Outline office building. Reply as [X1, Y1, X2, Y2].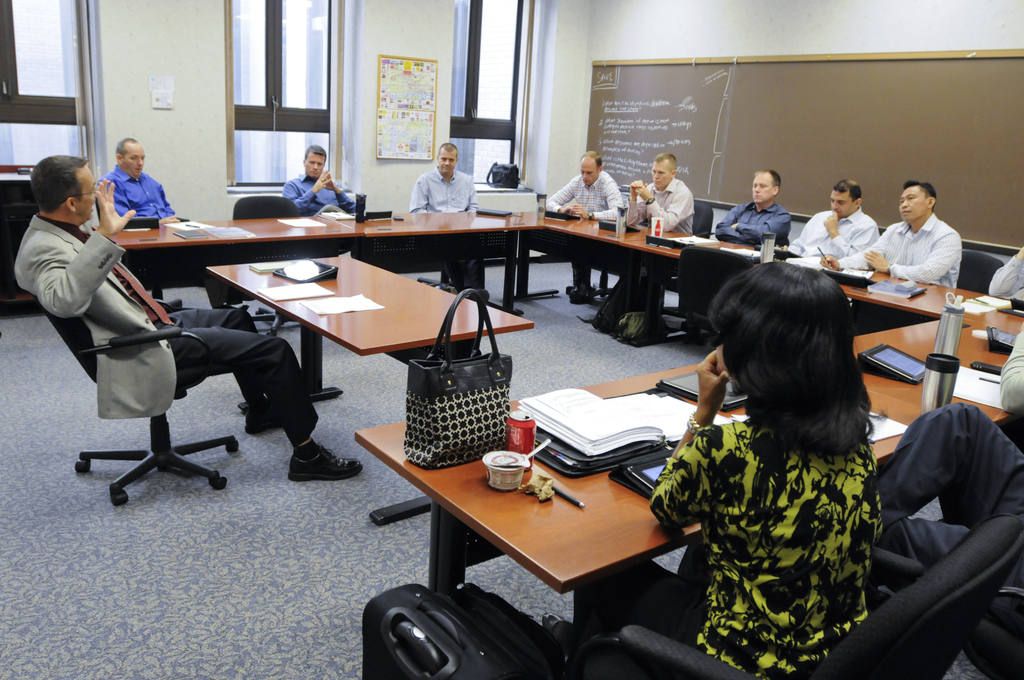
[0, 0, 1023, 679].
